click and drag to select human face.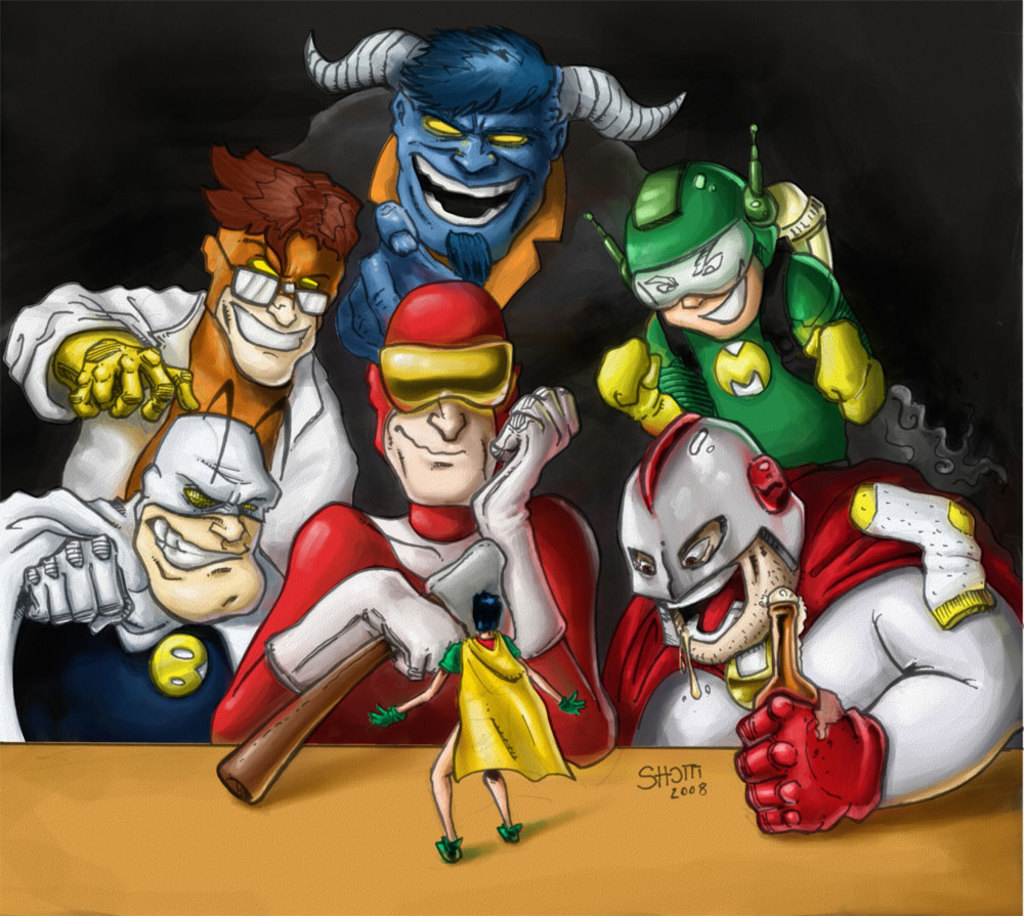
Selection: (665,258,760,343).
